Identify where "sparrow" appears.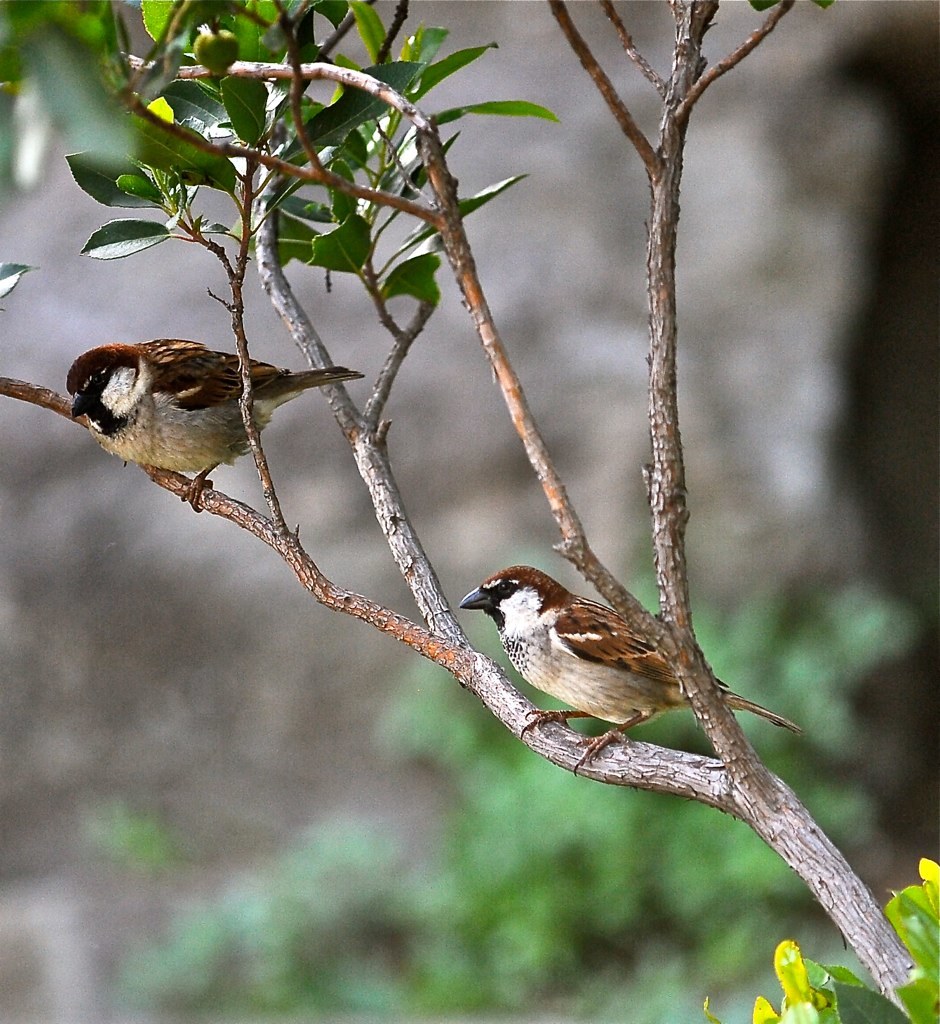
Appears at (469,556,808,773).
